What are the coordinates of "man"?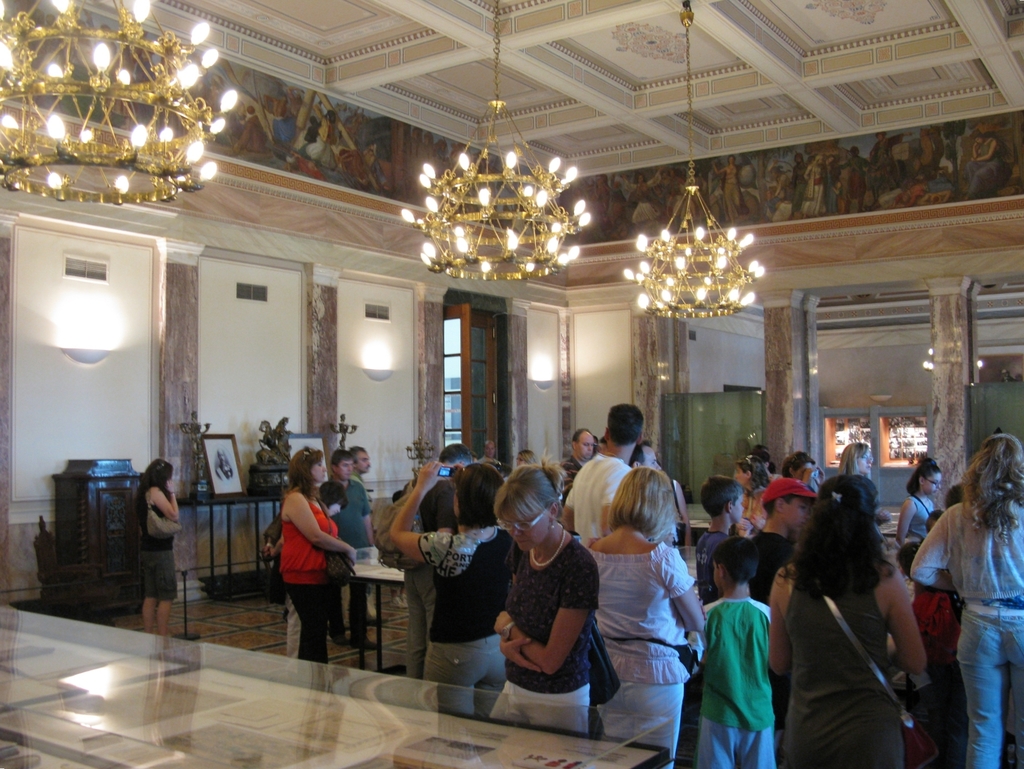
bbox(561, 428, 595, 485).
